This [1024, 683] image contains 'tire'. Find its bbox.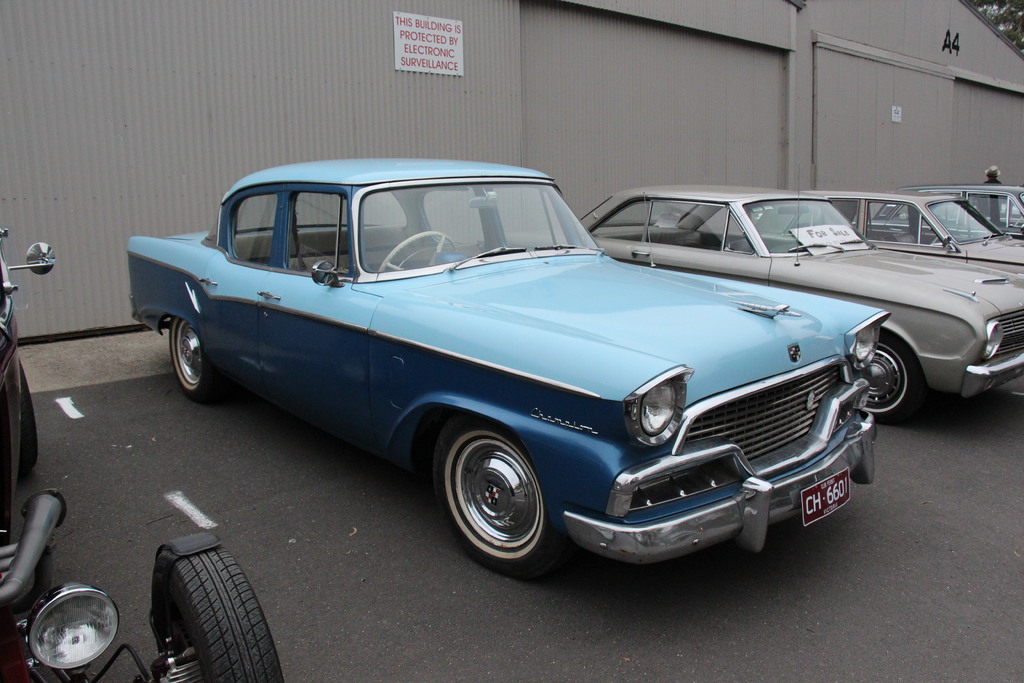
[x1=166, y1=321, x2=221, y2=401].
